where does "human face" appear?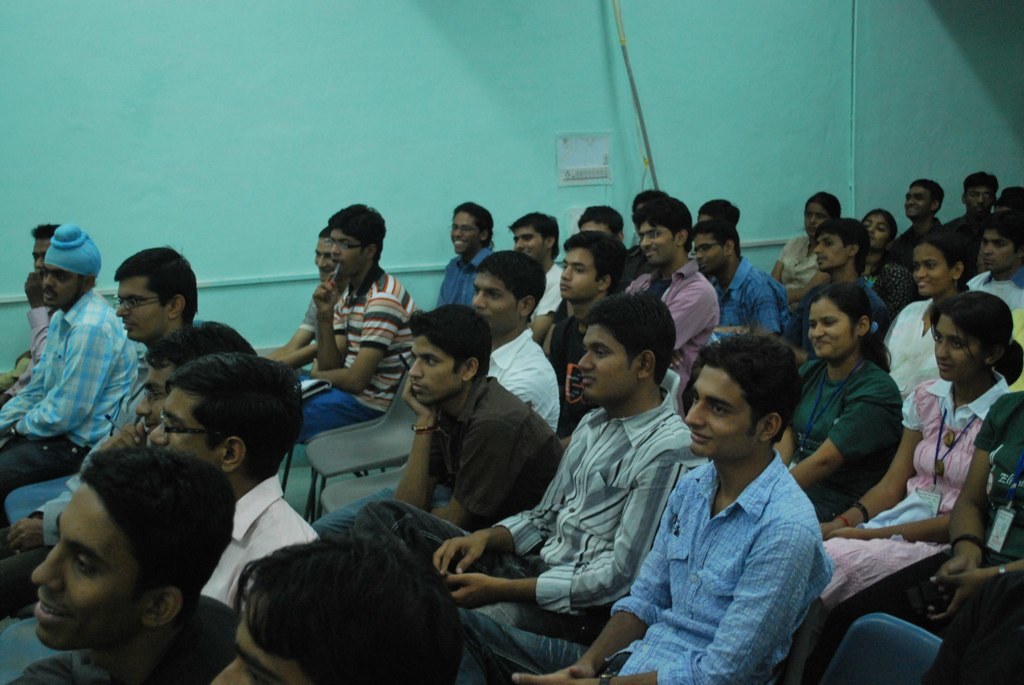
Appears at 136:364:176:432.
